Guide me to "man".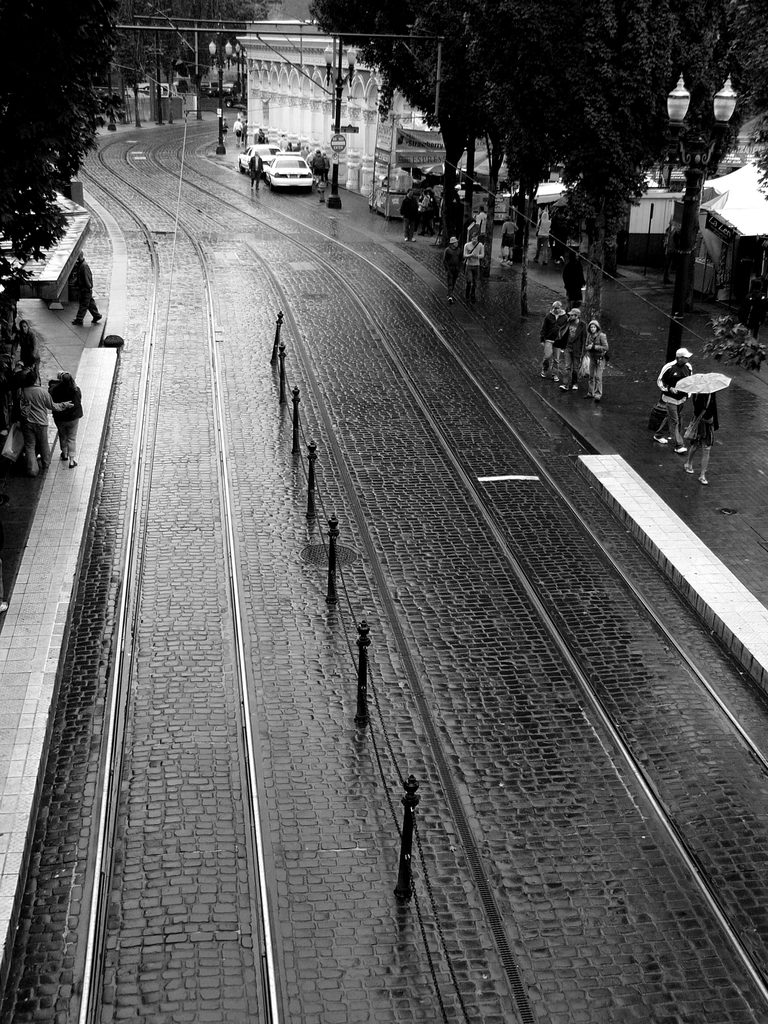
Guidance: (247,152,266,186).
